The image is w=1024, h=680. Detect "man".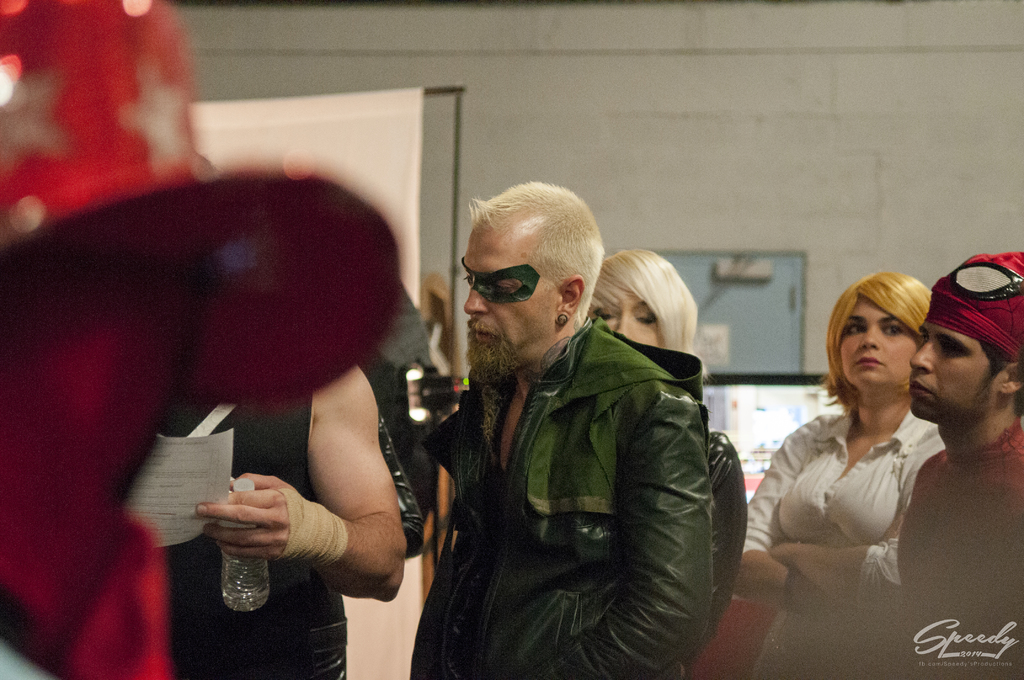
Detection: select_region(130, 366, 412, 679).
